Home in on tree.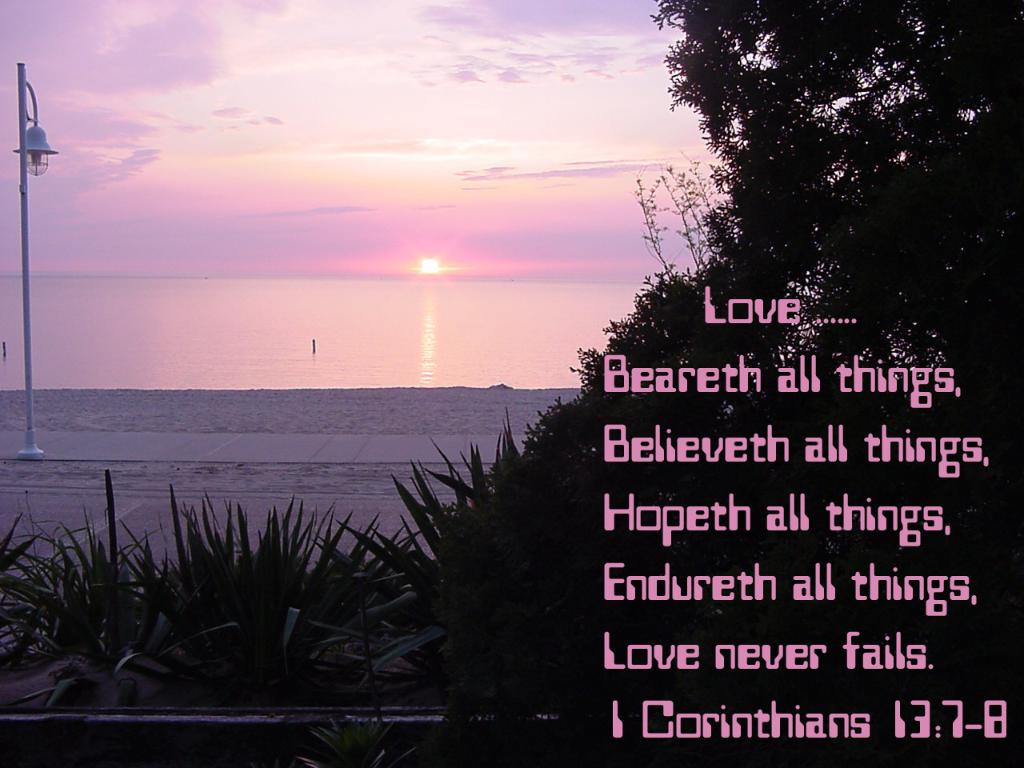
Homed in at {"x1": 648, "y1": 0, "x2": 1023, "y2": 508}.
